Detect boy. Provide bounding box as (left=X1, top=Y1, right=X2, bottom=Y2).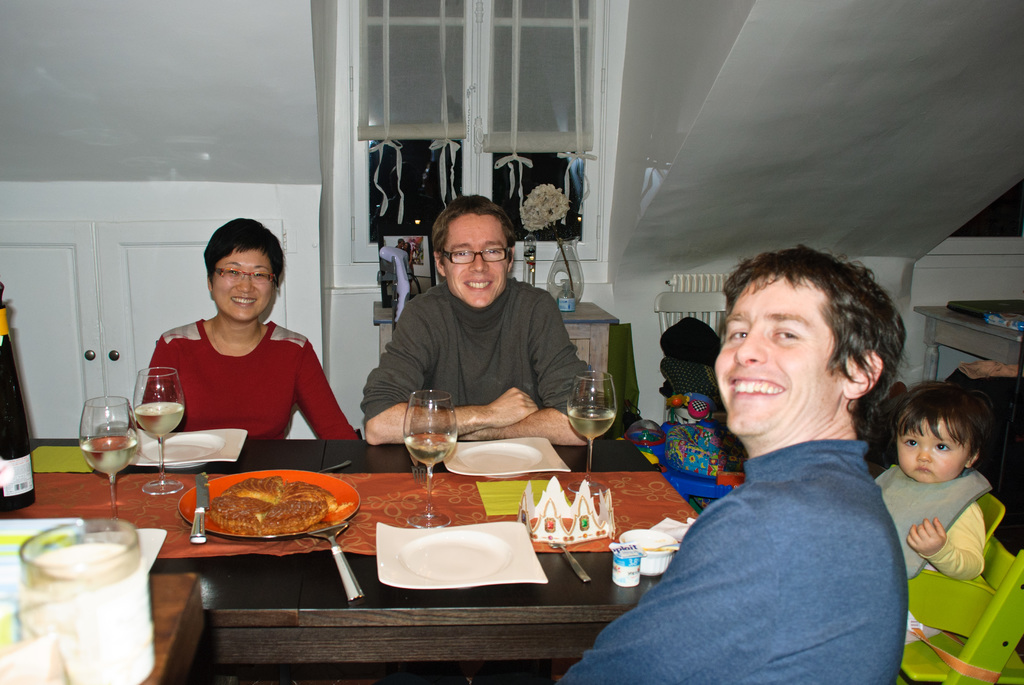
(left=866, top=391, right=1011, bottom=620).
